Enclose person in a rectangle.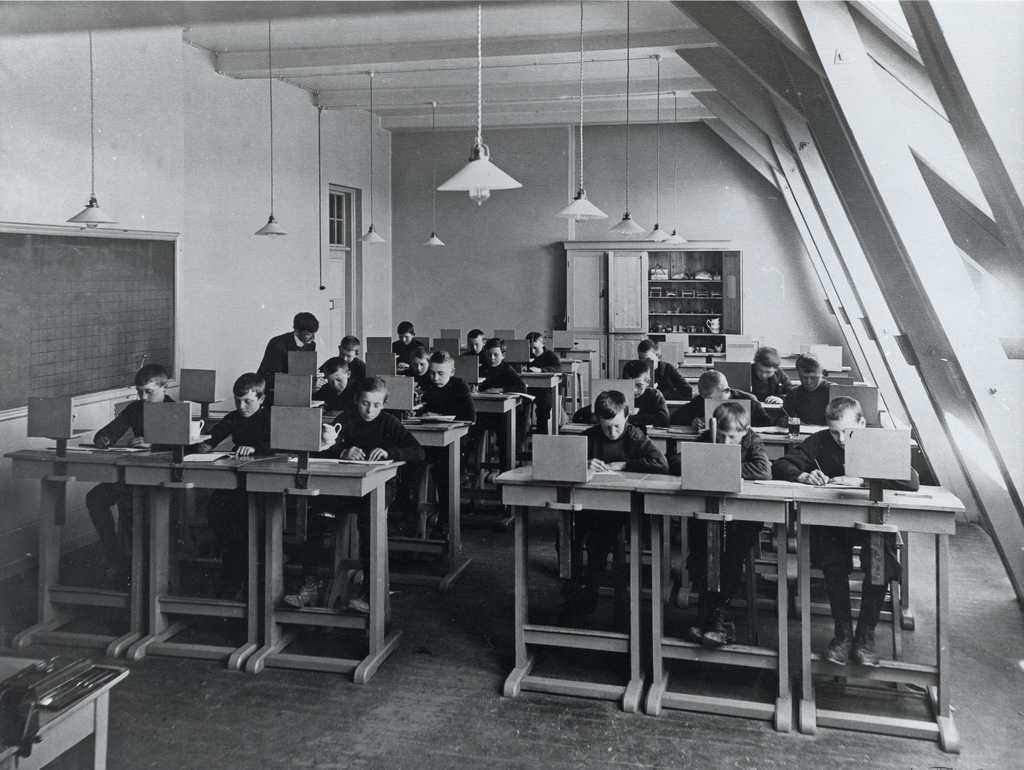
<bbox>332, 334, 362, 386</bbox>.
